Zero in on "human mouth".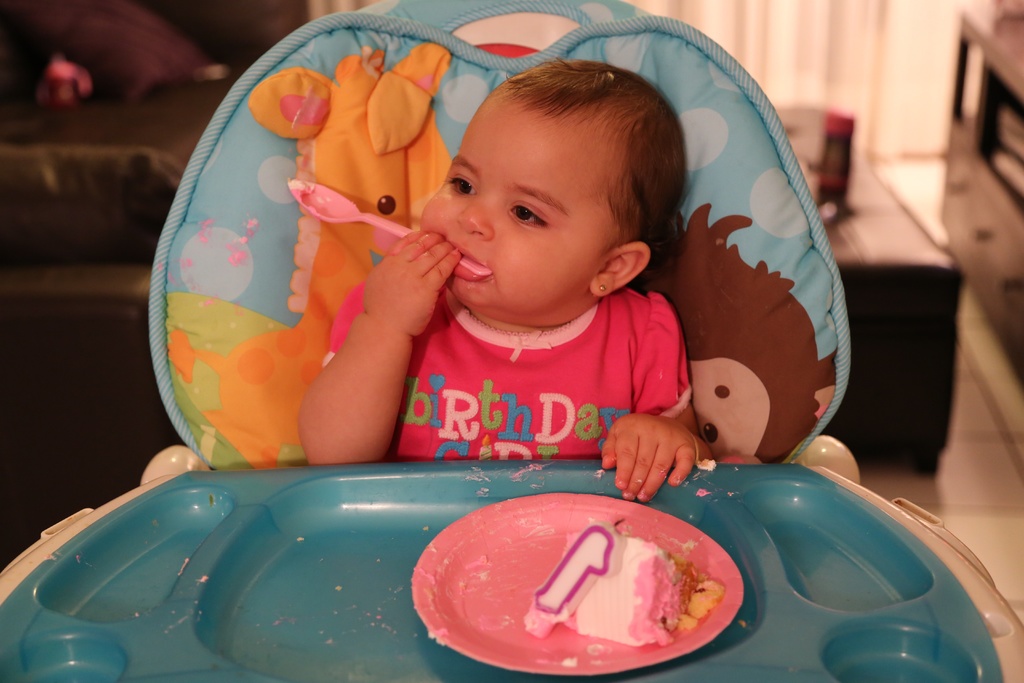
Zeroed in: bbox=[452, 240, 491, 283].
